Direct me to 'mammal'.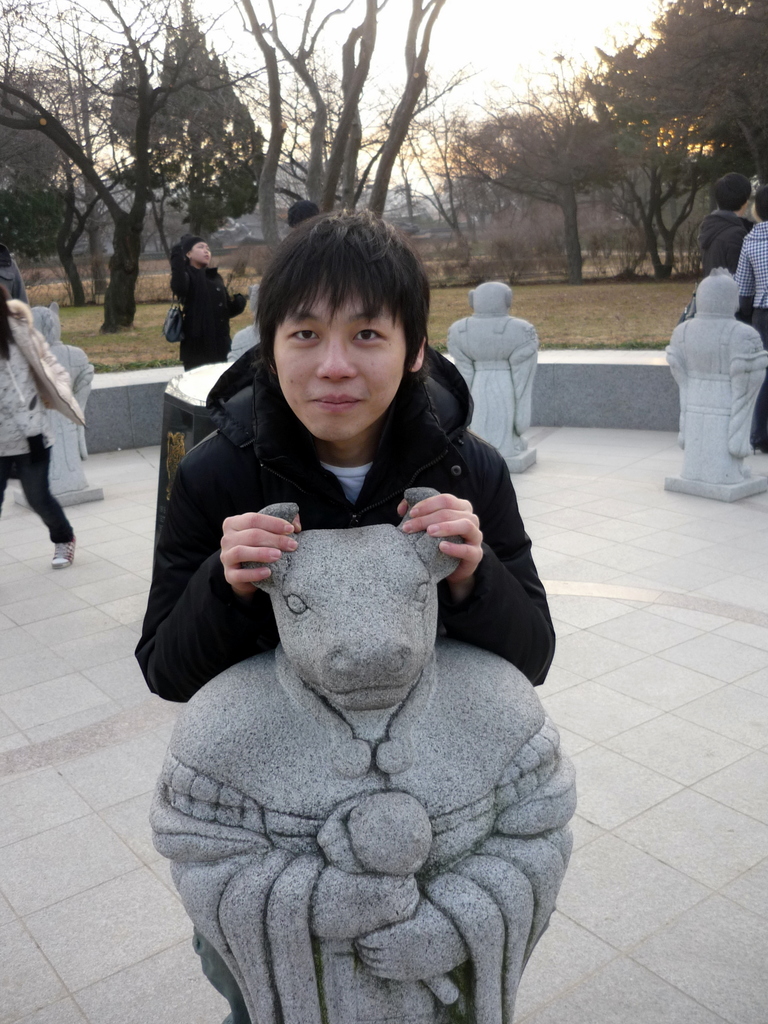
Direction: box=[665, 263, 767, 488].
